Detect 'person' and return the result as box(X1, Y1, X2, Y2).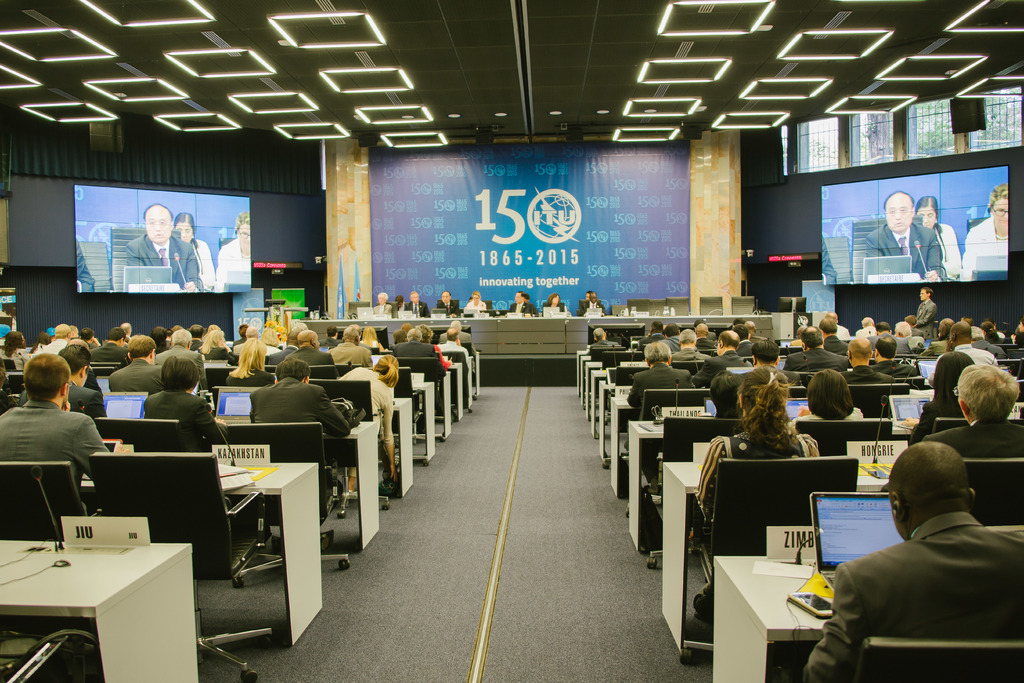
box(965, 180, 1016, 281).
